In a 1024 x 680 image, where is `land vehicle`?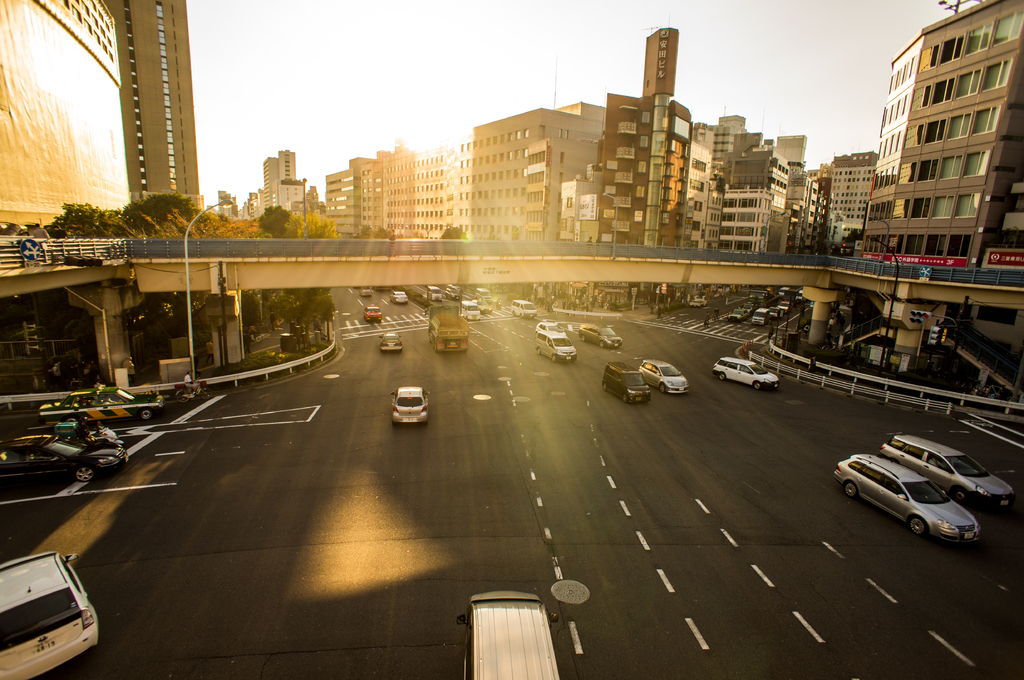
rect(428, 285, 441, 297).
